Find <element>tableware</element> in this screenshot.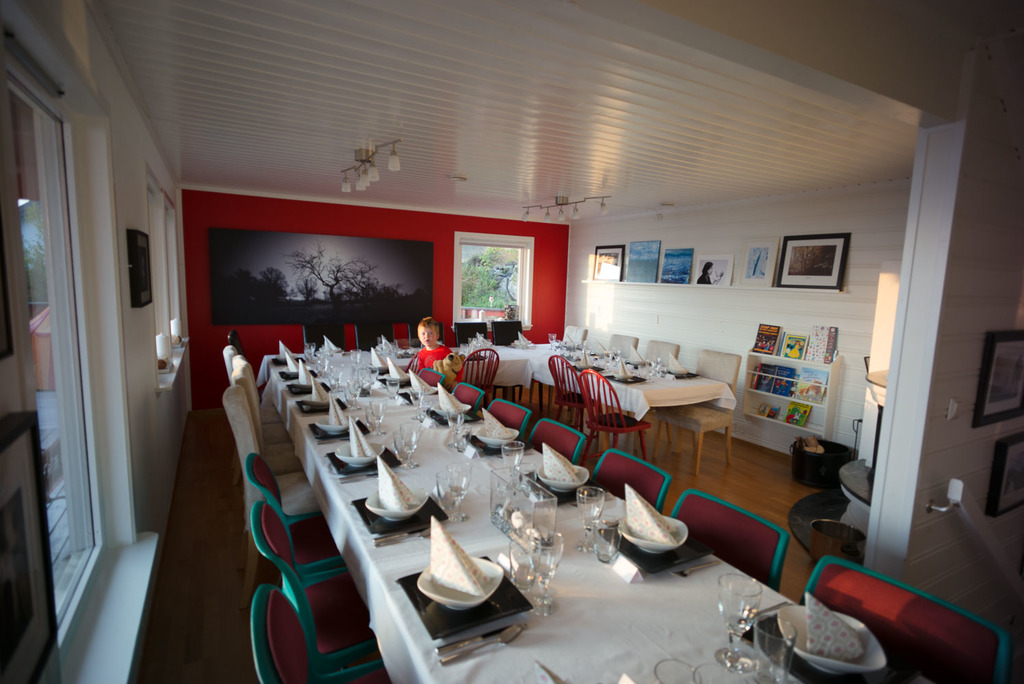
The bounding box for <element>tableware</element> is 346 379 363 410.
